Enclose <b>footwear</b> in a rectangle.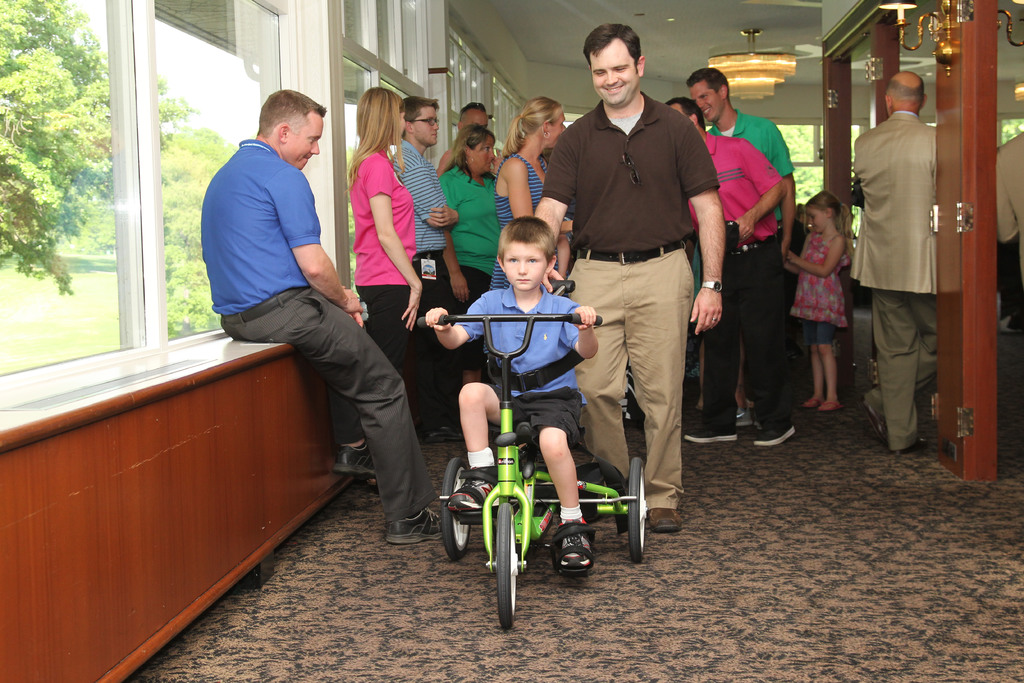
region(795, 393, 822, 414).
